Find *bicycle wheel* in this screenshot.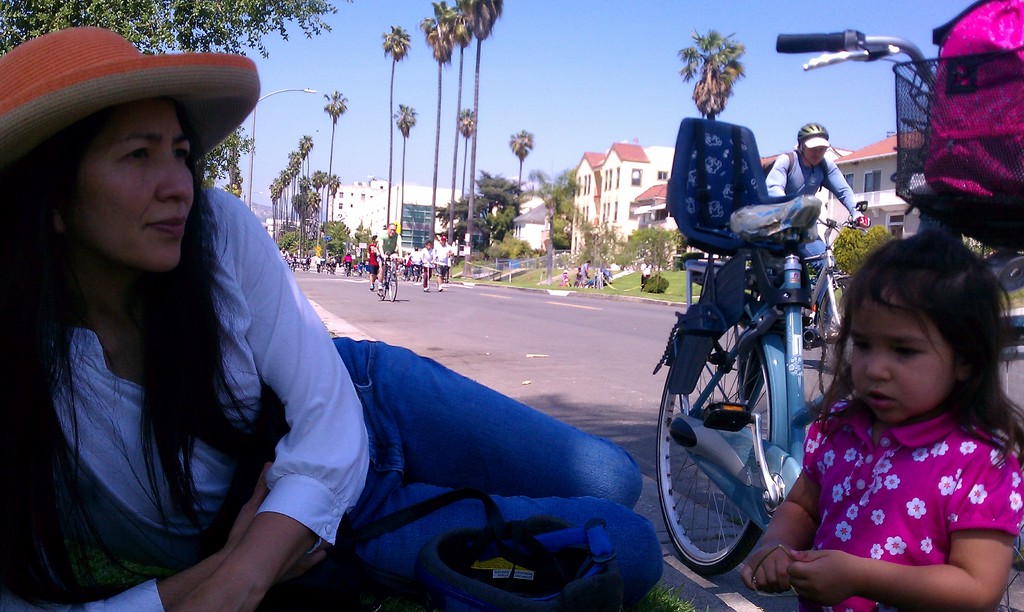
The bounding box for *bicycle wheel* is x1=820, y1=275, x2=850, y2=369.
